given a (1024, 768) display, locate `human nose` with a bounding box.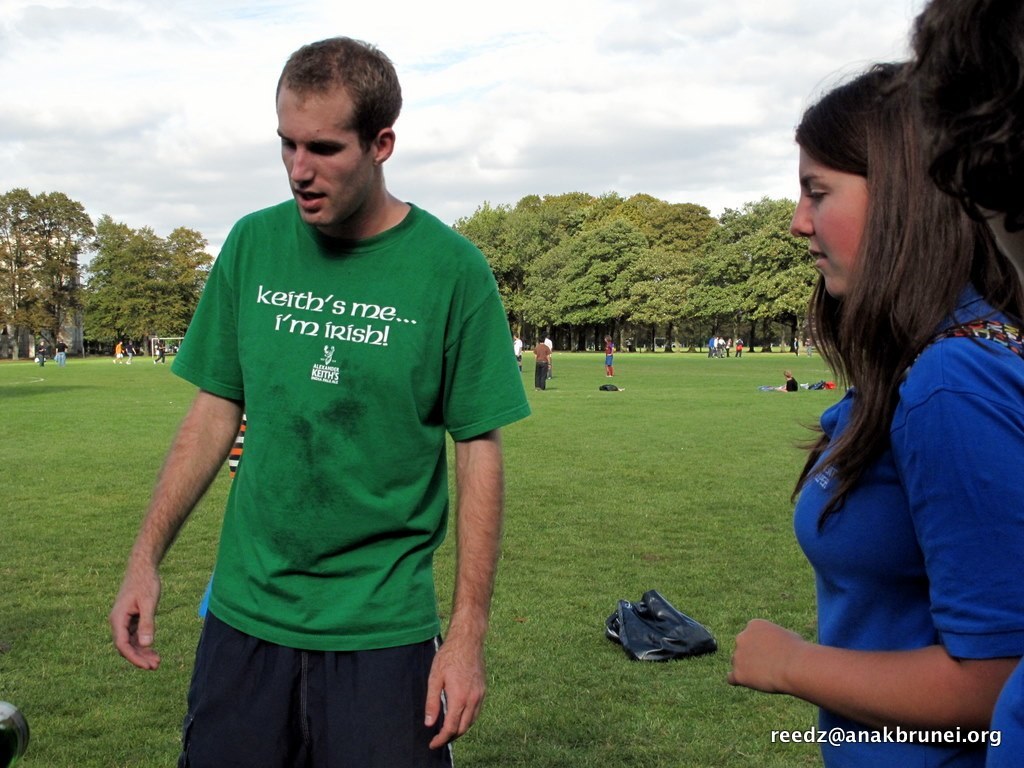
Located: box(289, 146, 316, 183).
